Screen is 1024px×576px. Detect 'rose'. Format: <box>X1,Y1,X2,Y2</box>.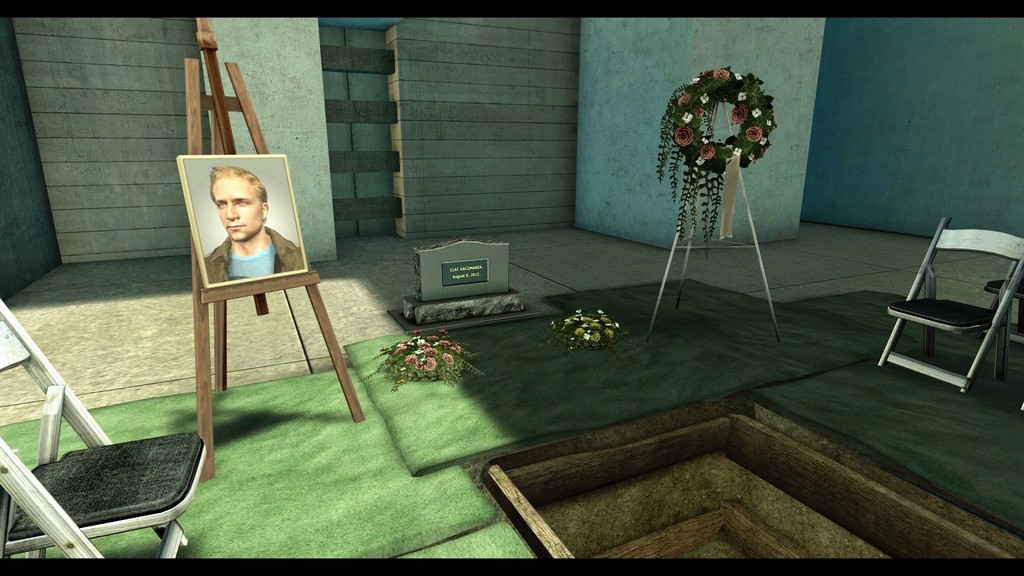
<box>692,106,705,120</box>.
